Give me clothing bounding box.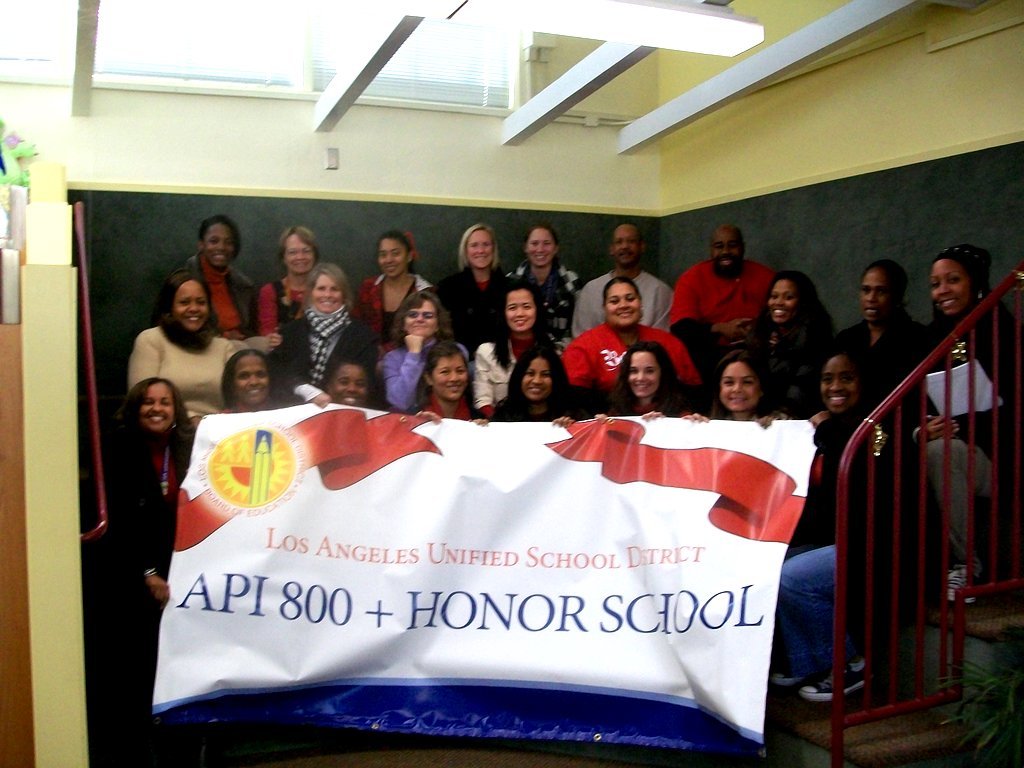
(165, 247, 261, 335).
